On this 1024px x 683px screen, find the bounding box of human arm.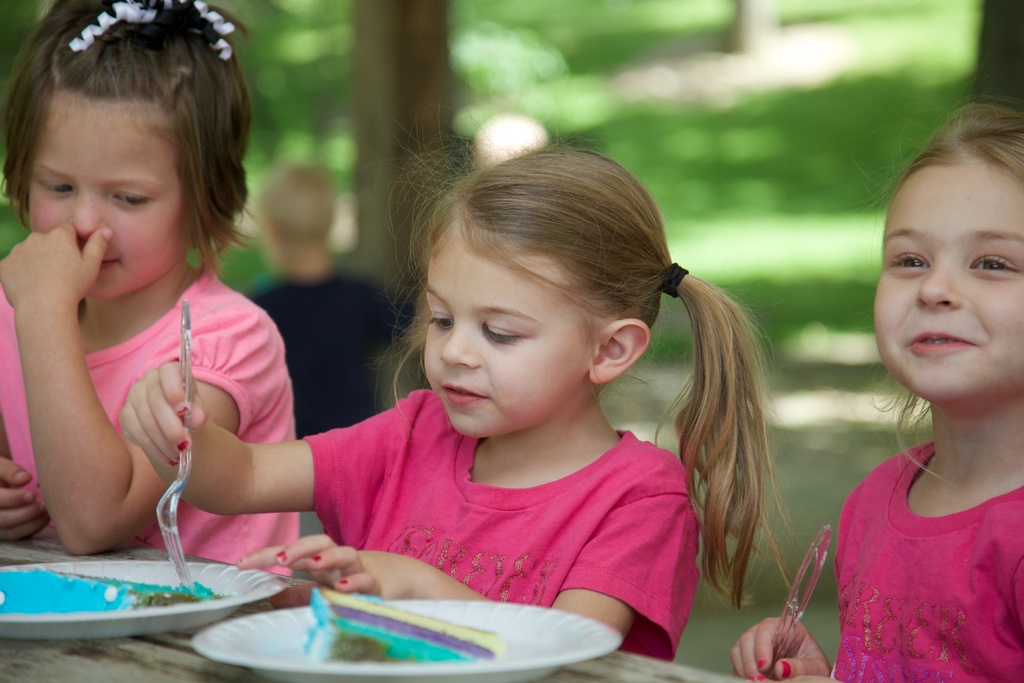
Bounding box: <region>0, 457, 50, 548</region>.
